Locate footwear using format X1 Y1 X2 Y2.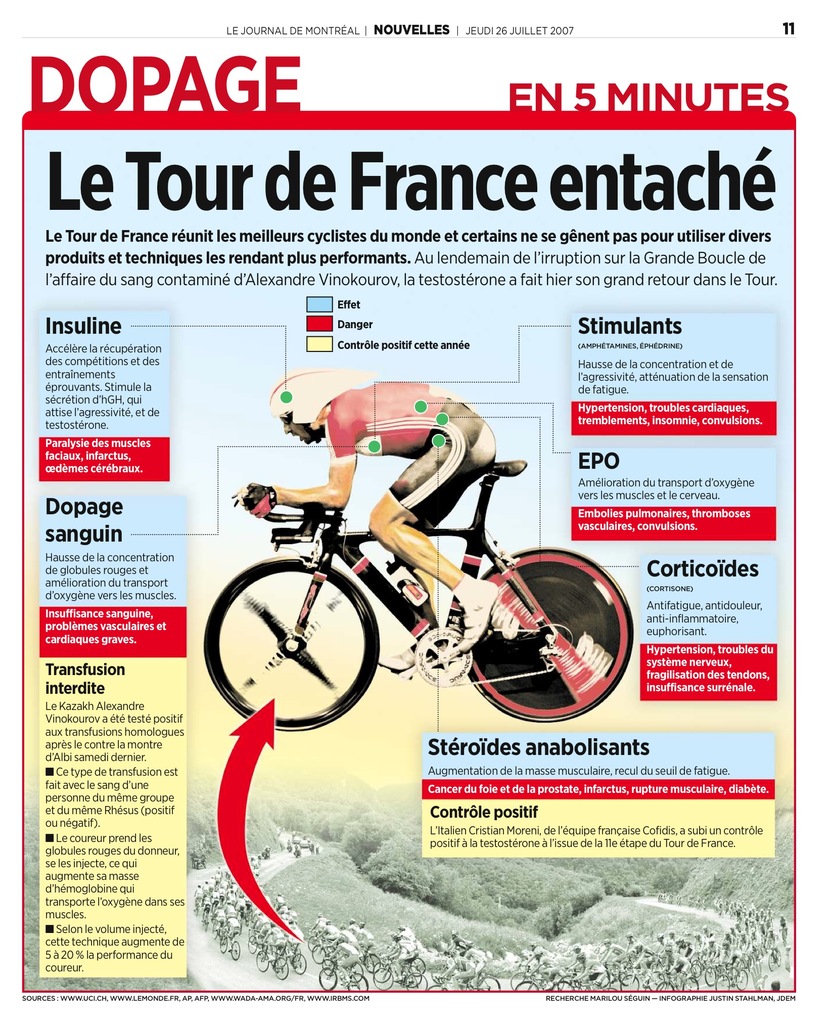
455 568 502 650.
